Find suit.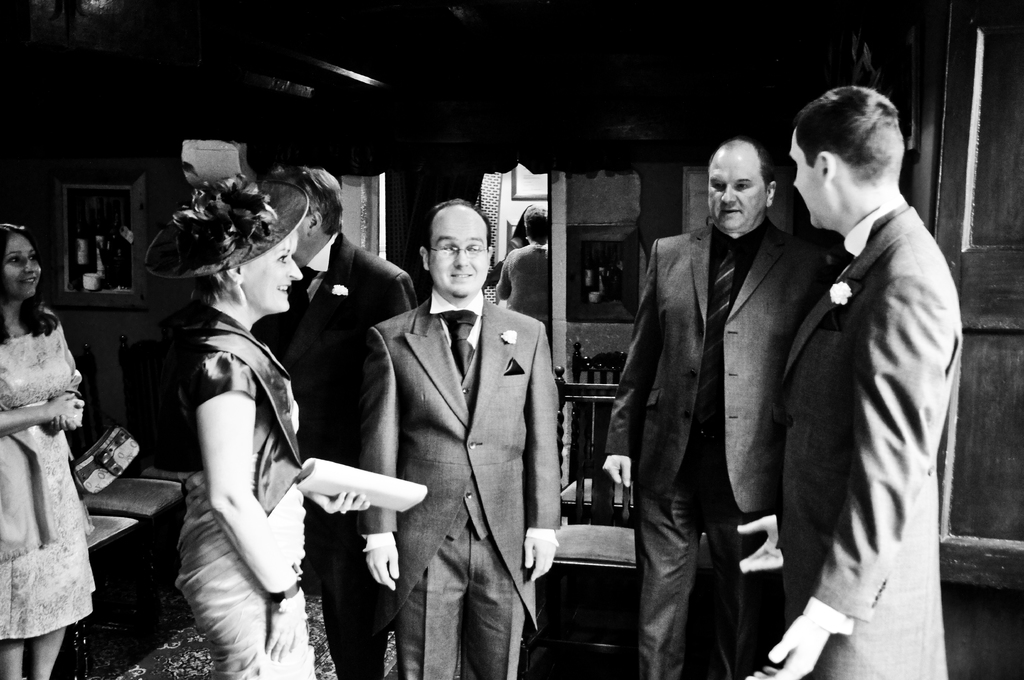
(360, 185, 555, 679).
